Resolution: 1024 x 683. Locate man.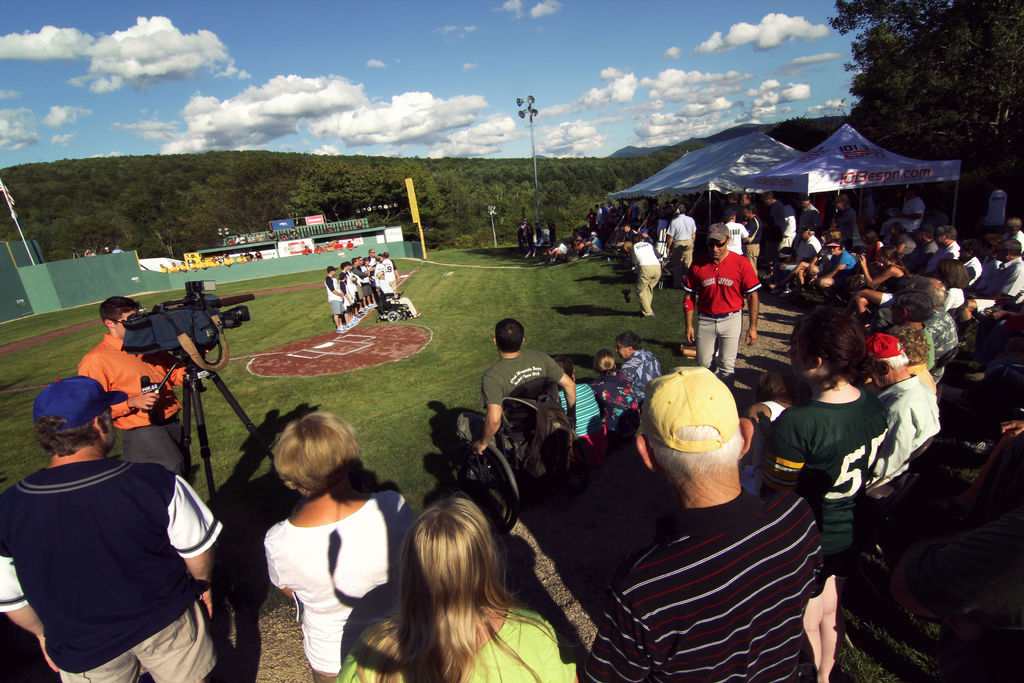
box=[900, 227, 936, 278].
